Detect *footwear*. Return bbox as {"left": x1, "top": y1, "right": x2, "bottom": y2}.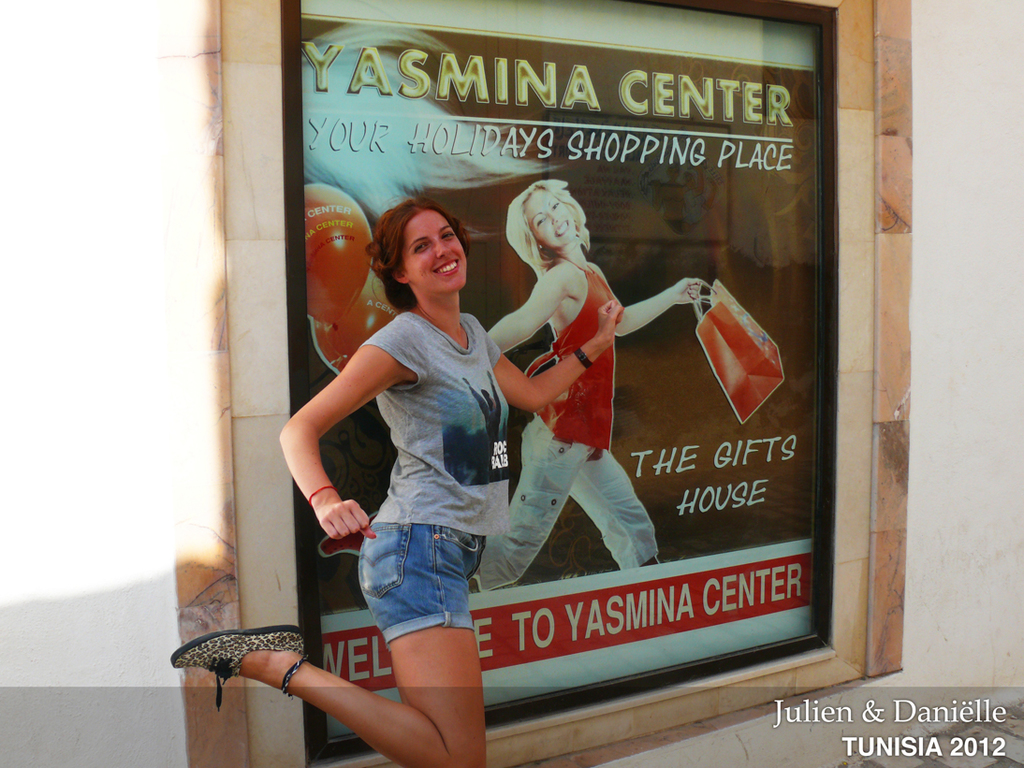
{"left": 171, "top": 615, "right": 311, "bottom": 711}.
